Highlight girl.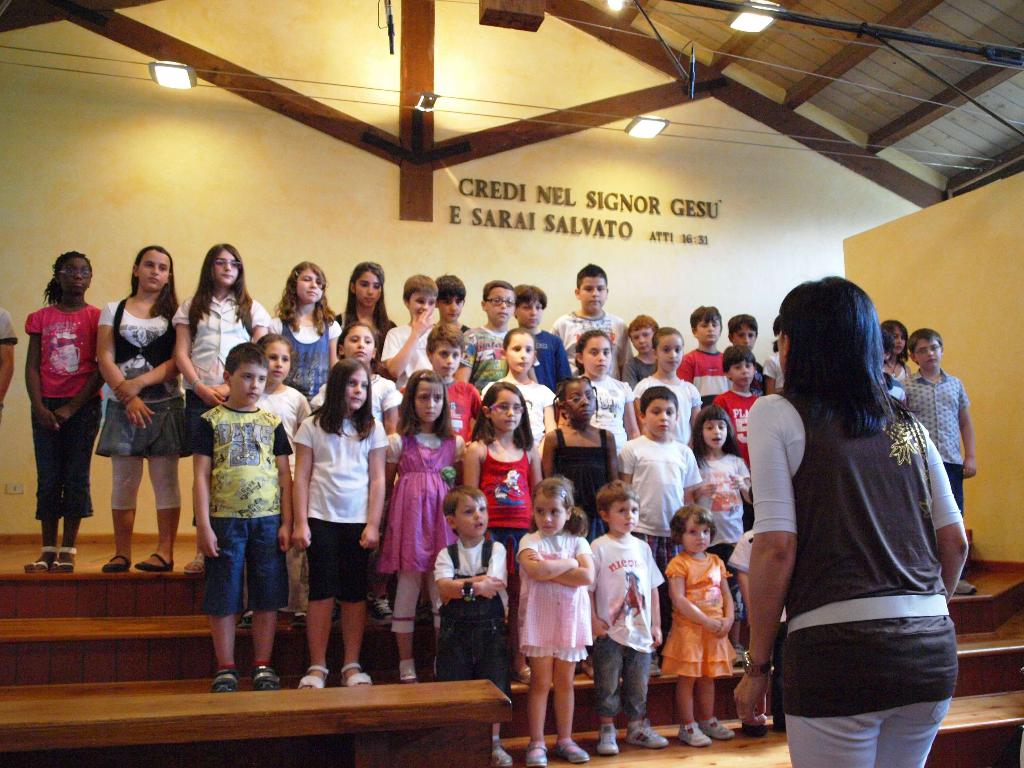
Highlighted region: rect(234, 336, 314, 627).
